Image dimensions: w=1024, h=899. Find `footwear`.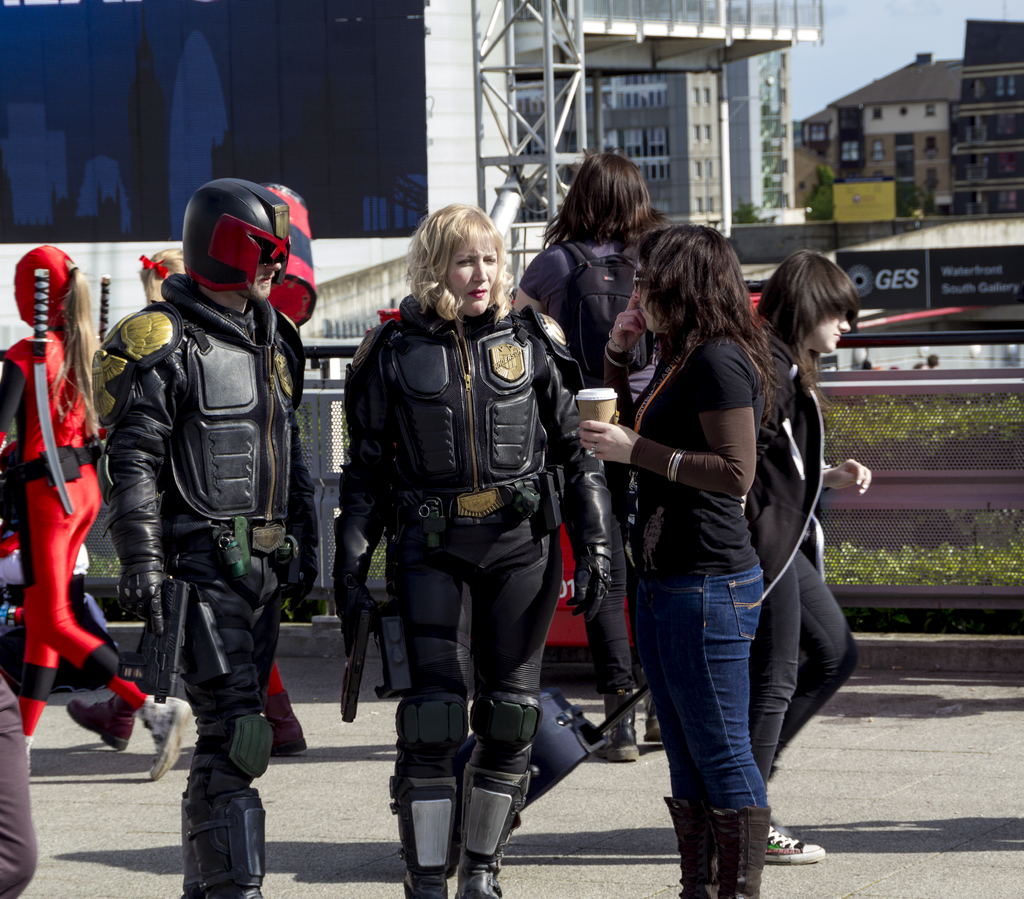
l=144, t=682, r=195, b=784.
